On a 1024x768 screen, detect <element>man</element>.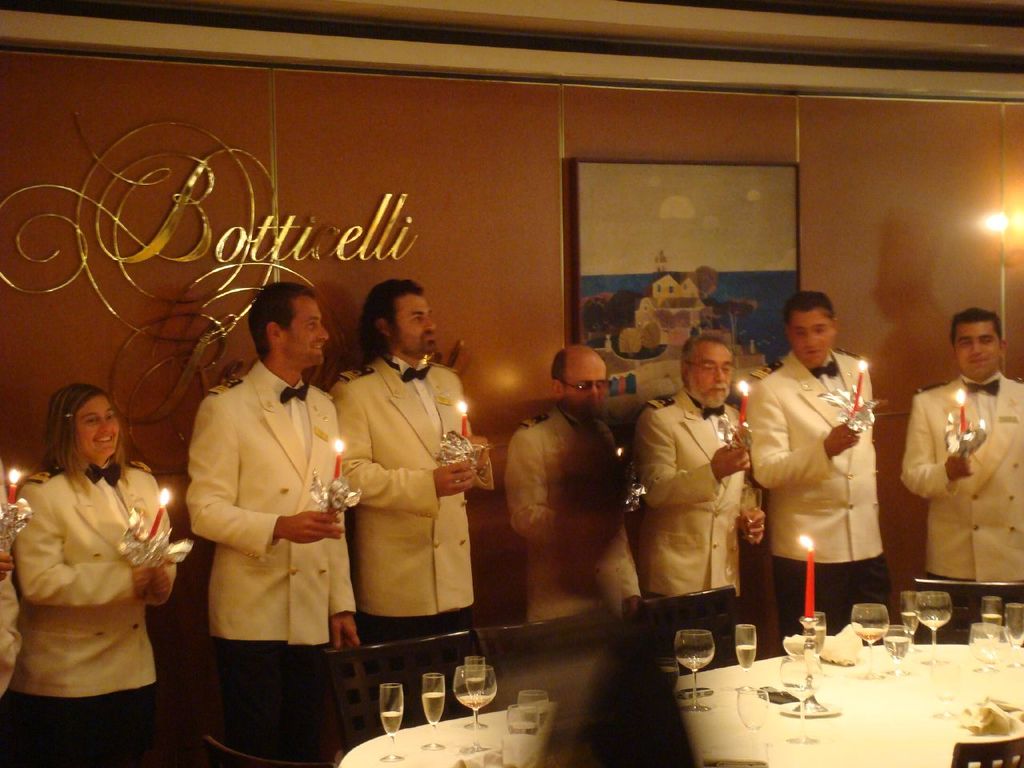
(326, 282, 494, 648).
